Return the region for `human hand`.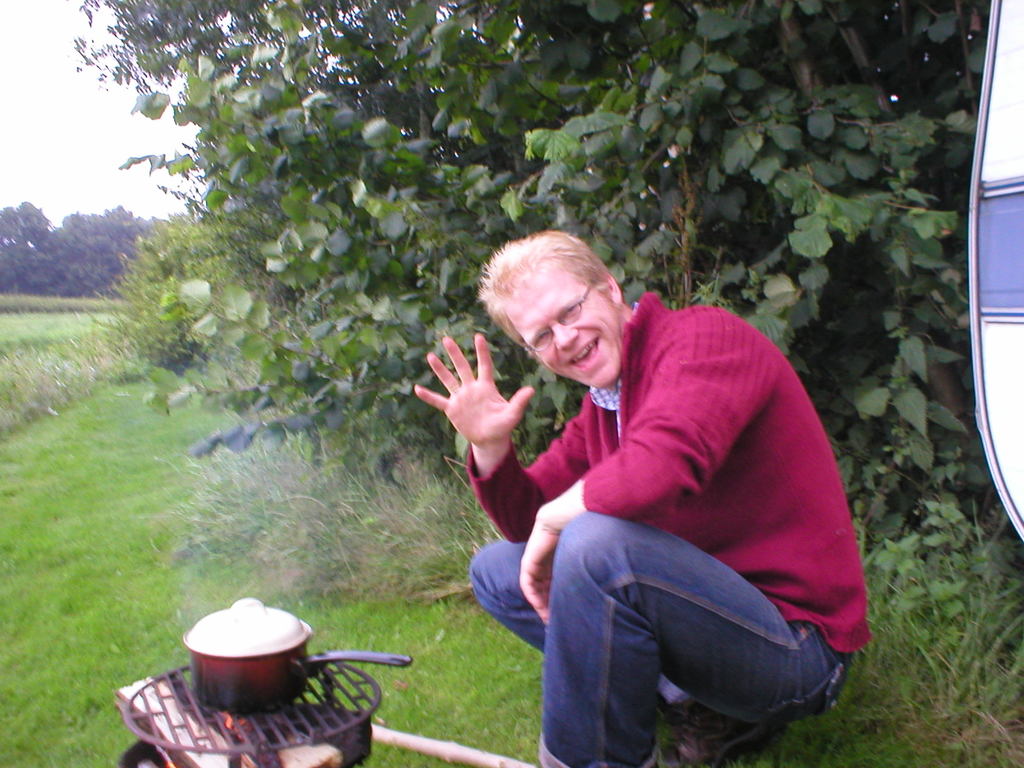
{"x1": 518, "y1": 512, "x2": 568, "y2": 628}.
